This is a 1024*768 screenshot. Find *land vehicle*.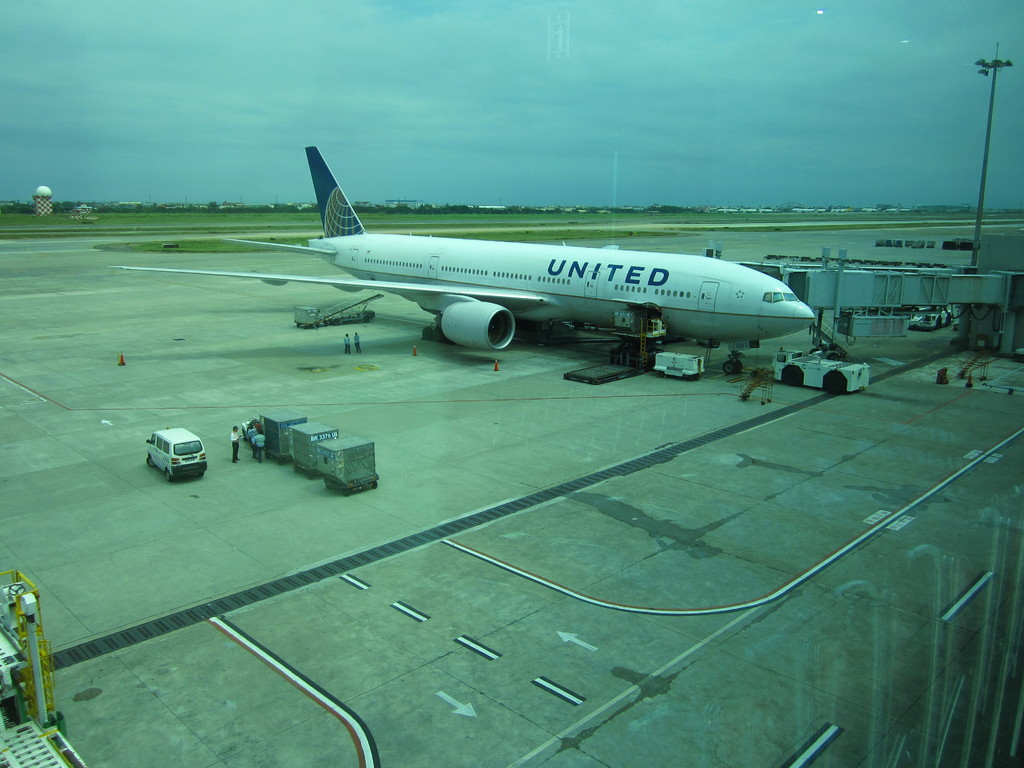
Bounding box: 88 129 823 387.
